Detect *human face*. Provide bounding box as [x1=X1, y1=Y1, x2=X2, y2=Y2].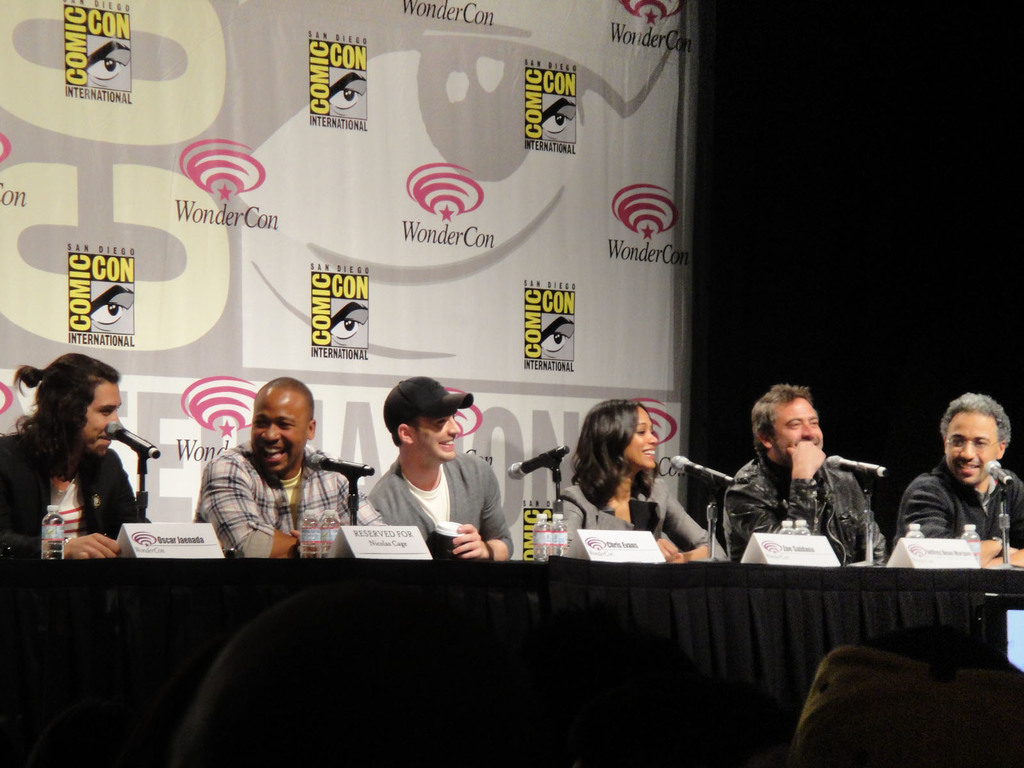
[x1=629, y1=405, x2=657, y2=472].
